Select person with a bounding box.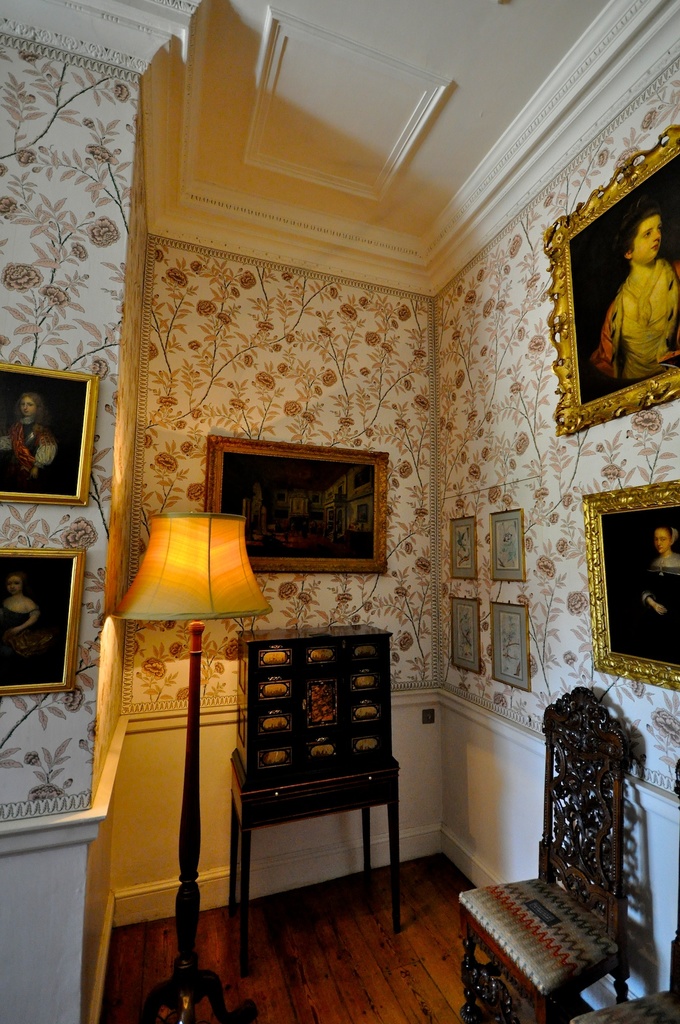
(left=587, top=211, right=679, bottom=388).
